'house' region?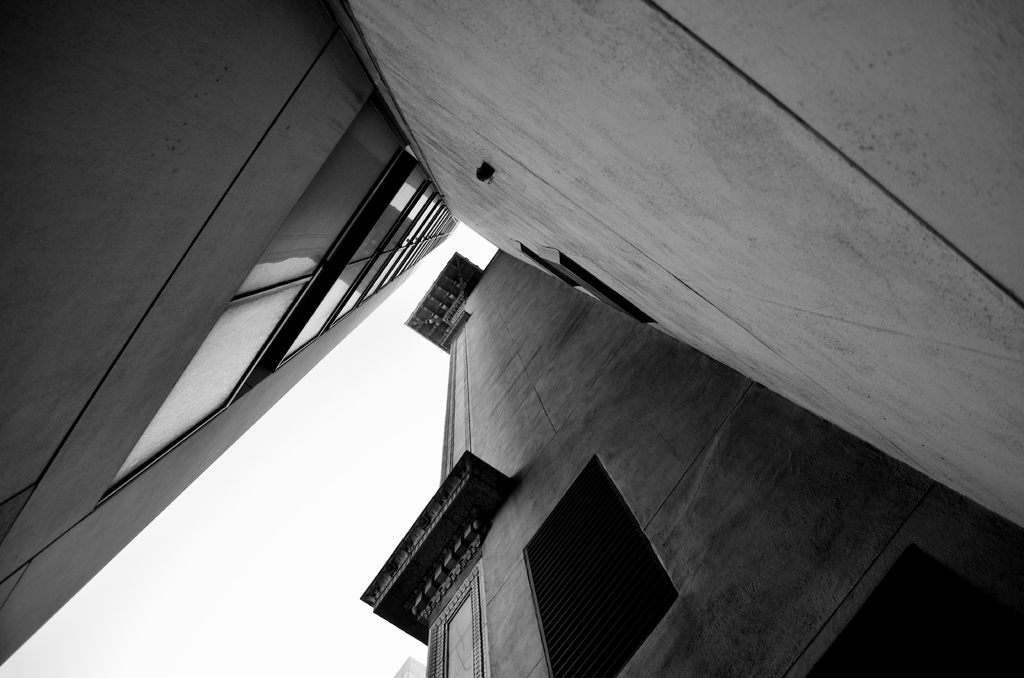
x1=358, y1=246, x2=1023, y2=677
